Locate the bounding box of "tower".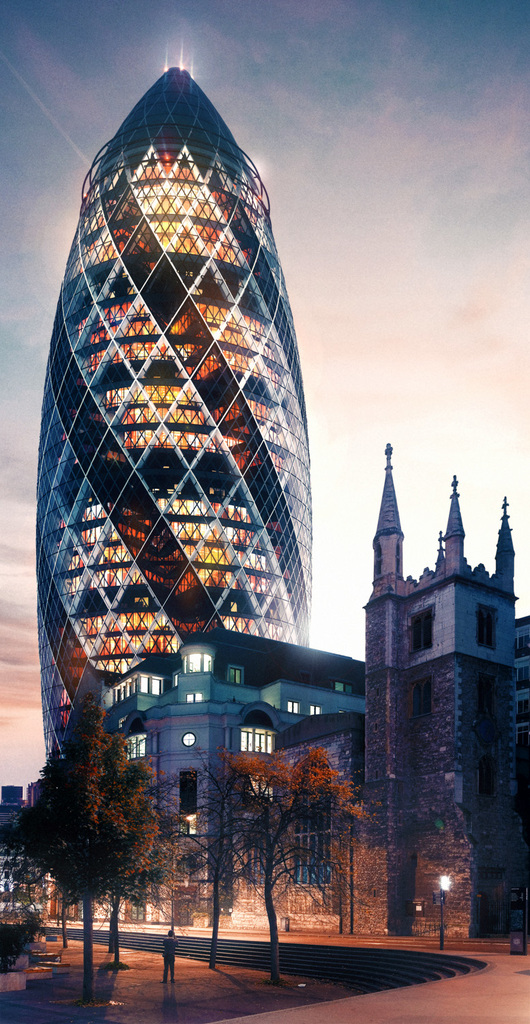
Bounding box: x1=361, y1=435, x2=529, y2=924.
